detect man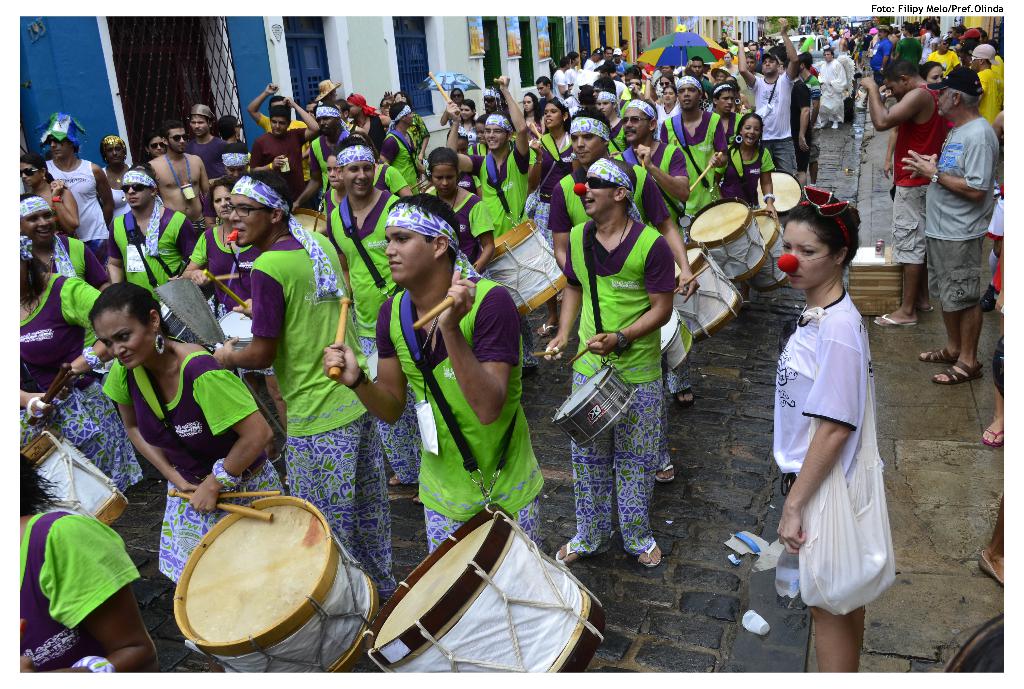
x1=239, y1=71, x2=315, y2=177
